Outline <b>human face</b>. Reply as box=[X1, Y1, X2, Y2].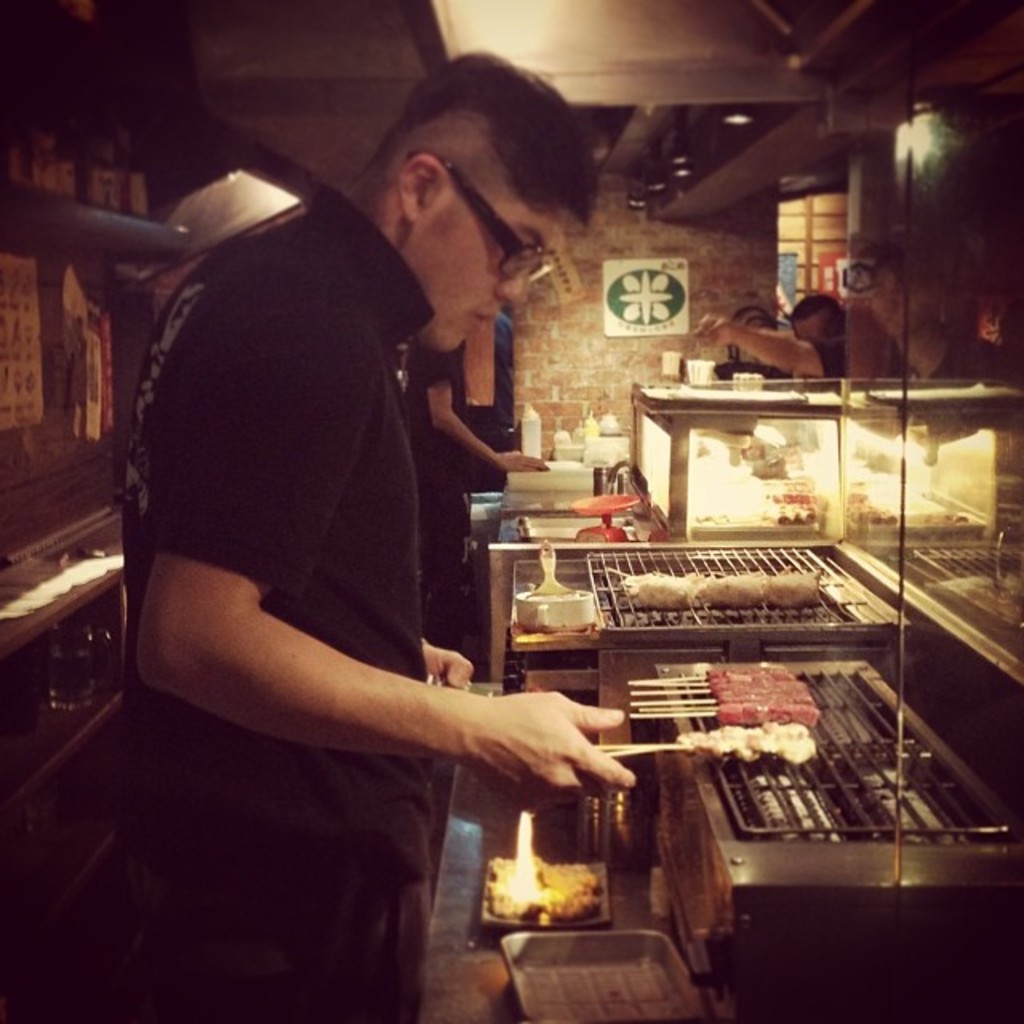
box=[429, 213, 573, 365].
